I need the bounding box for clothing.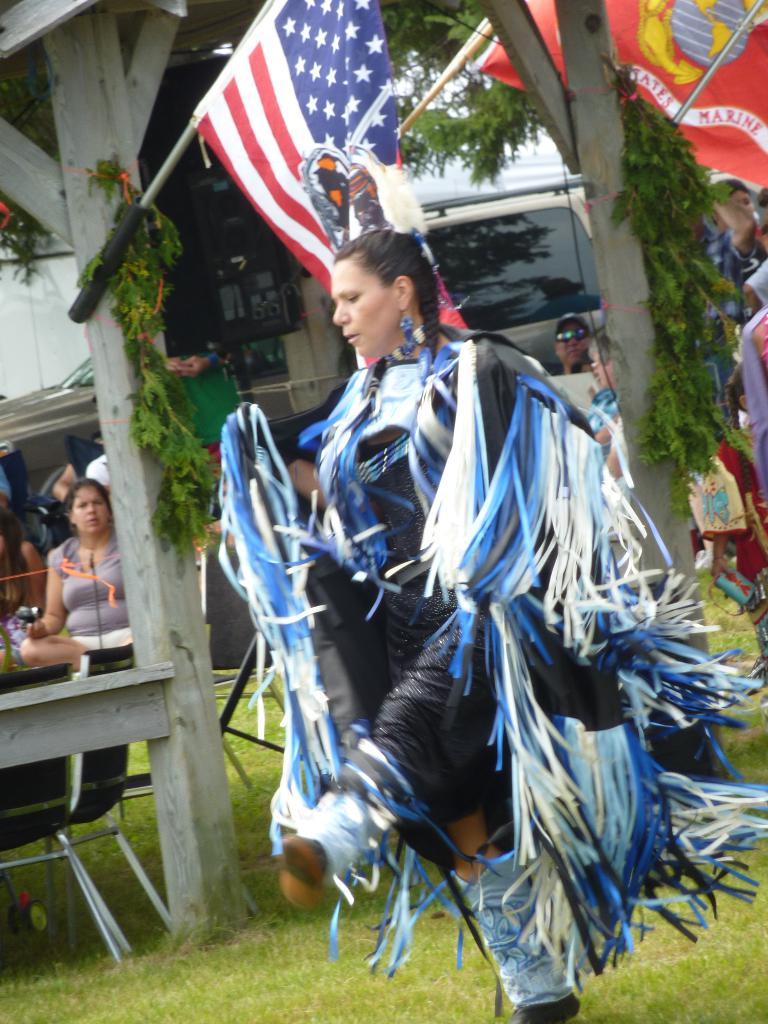
Here it is: x1=733 y1=218 x2=762 y2=284.
